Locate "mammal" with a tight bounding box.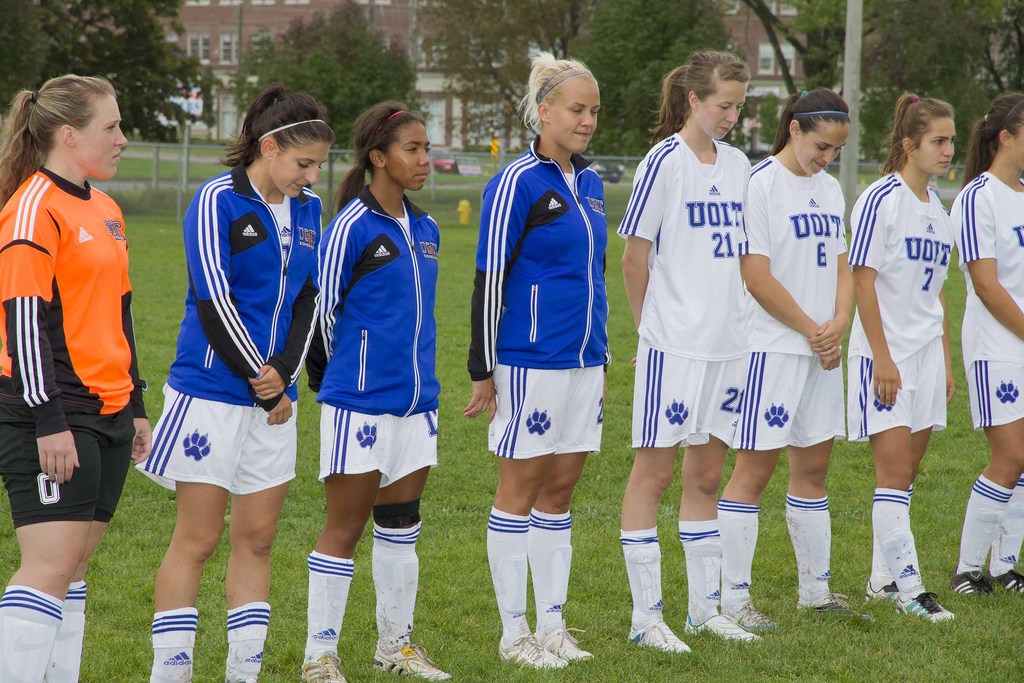
locate(310, 96, 444, 682).
